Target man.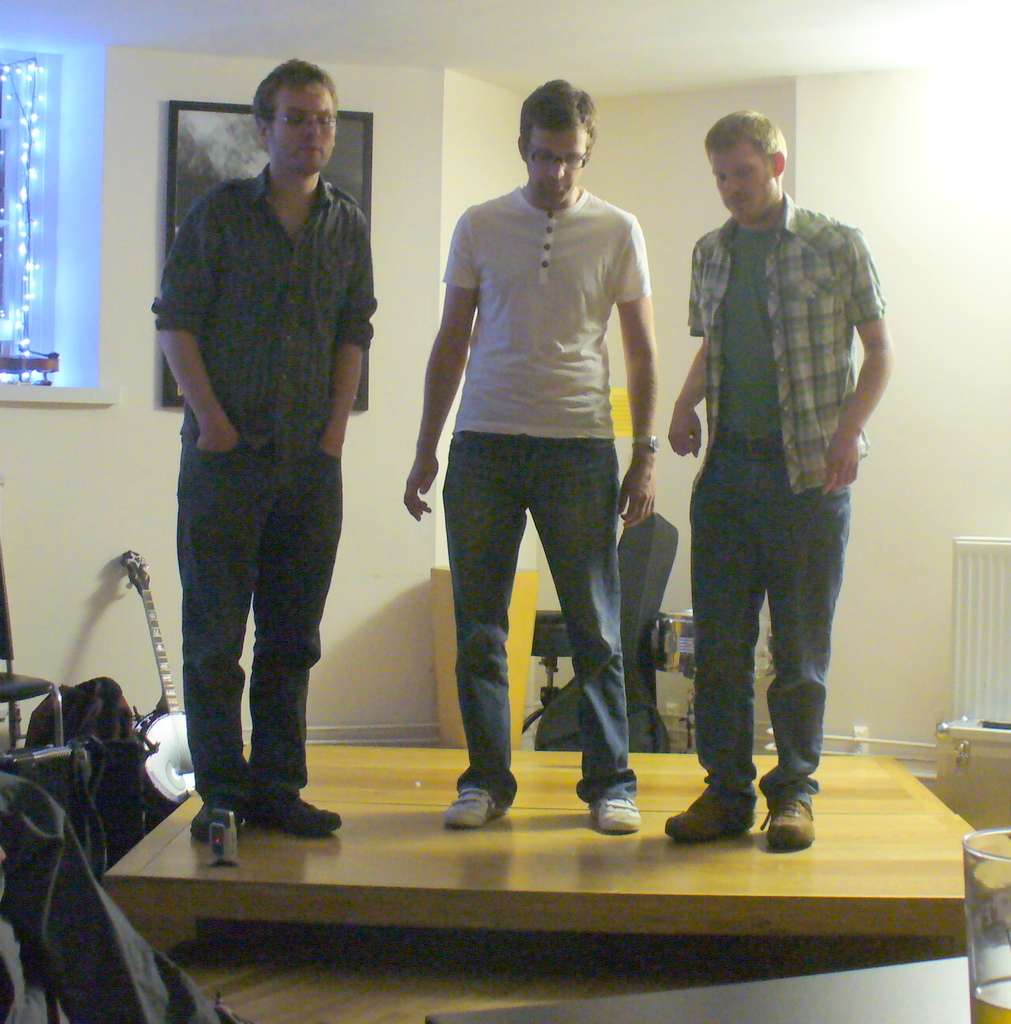
Target region: region(407, 71, 659, 834).
